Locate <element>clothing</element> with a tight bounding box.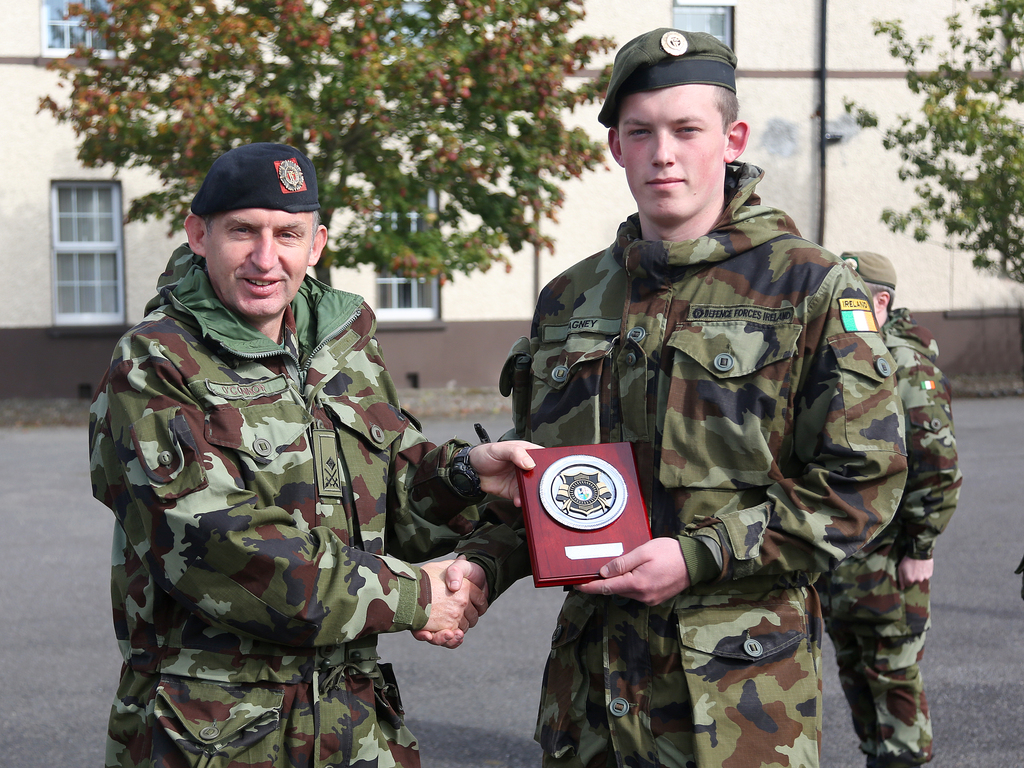
box=[813, 319, 969, 767].
